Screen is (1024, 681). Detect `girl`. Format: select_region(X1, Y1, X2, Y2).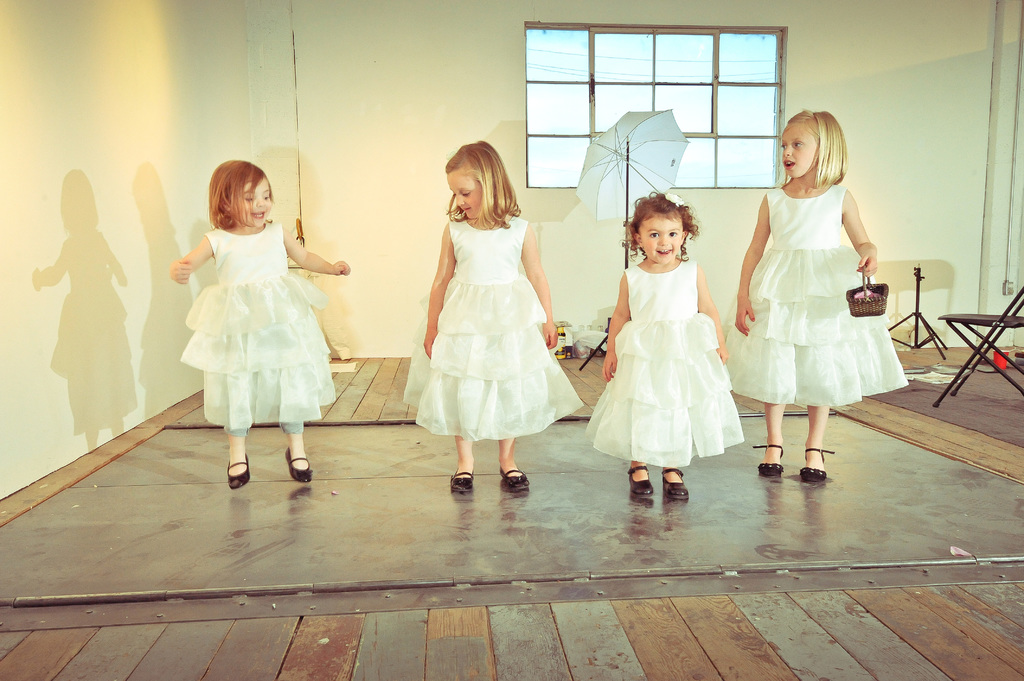
select_region(586, 195, 747, 503).
